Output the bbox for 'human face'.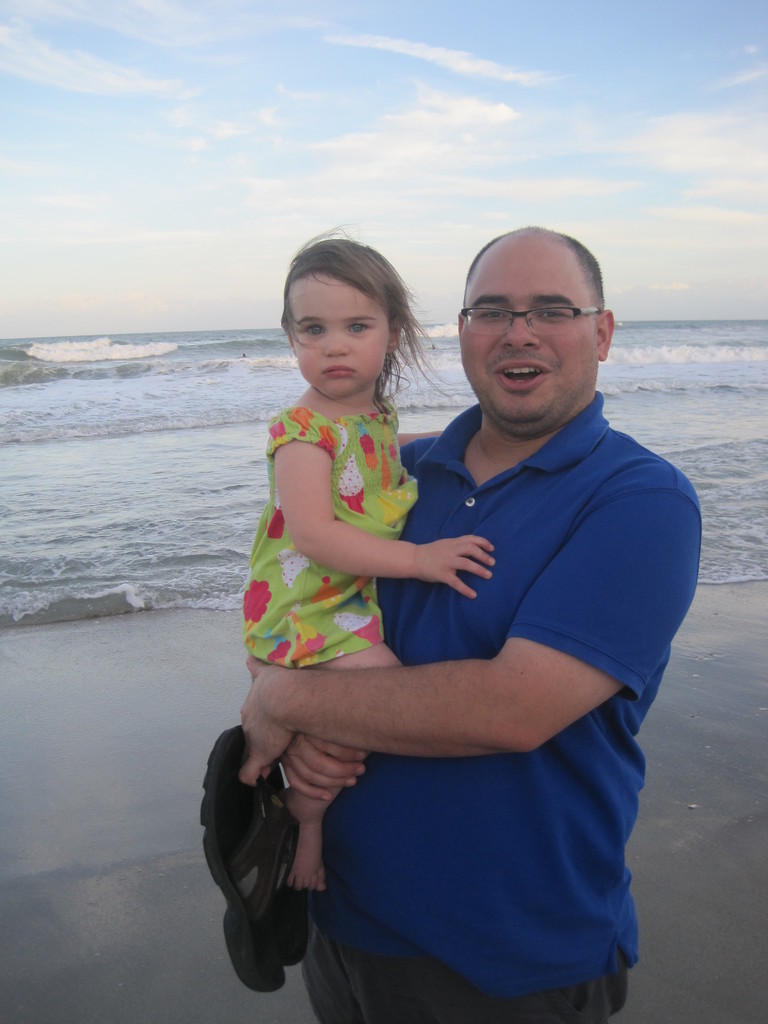
(453,241,600,426).
